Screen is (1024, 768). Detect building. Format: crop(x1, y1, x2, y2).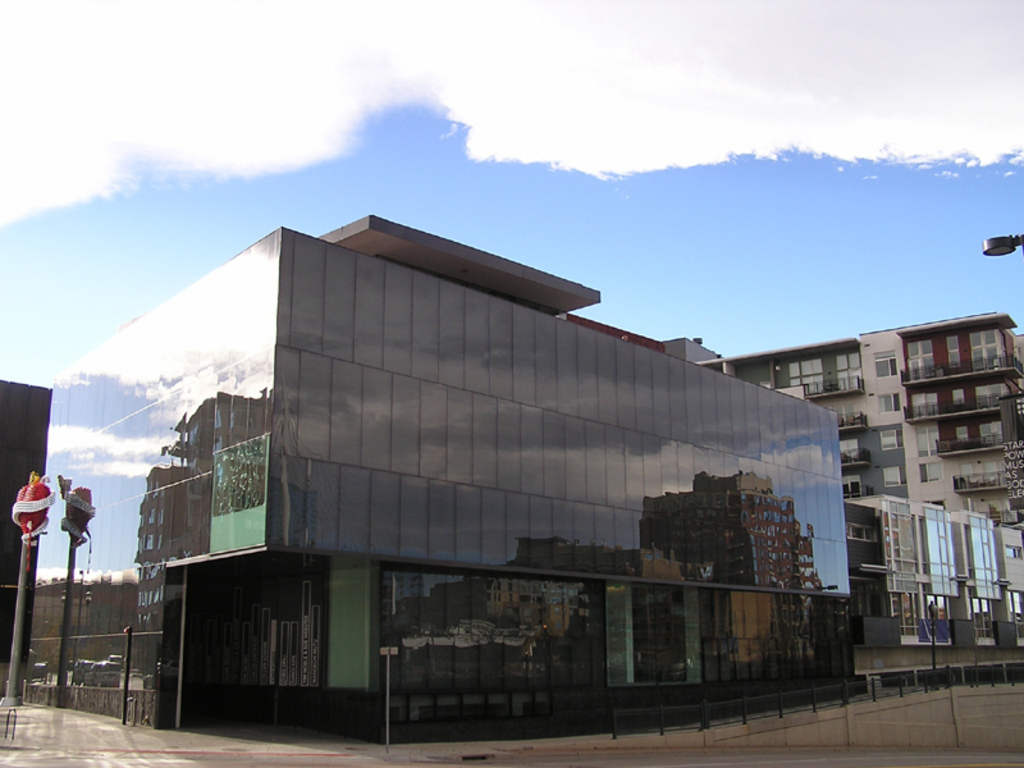
crop(700, 311, 1023, 526).
